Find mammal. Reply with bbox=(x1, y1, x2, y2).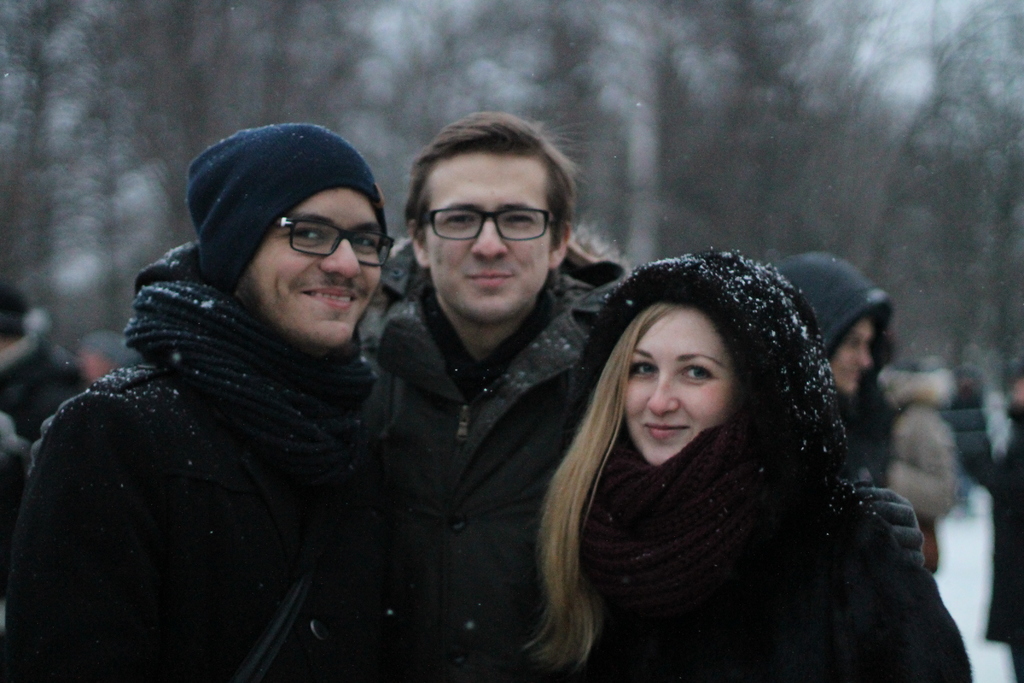
bbox=(353, 109, 925, 682).
